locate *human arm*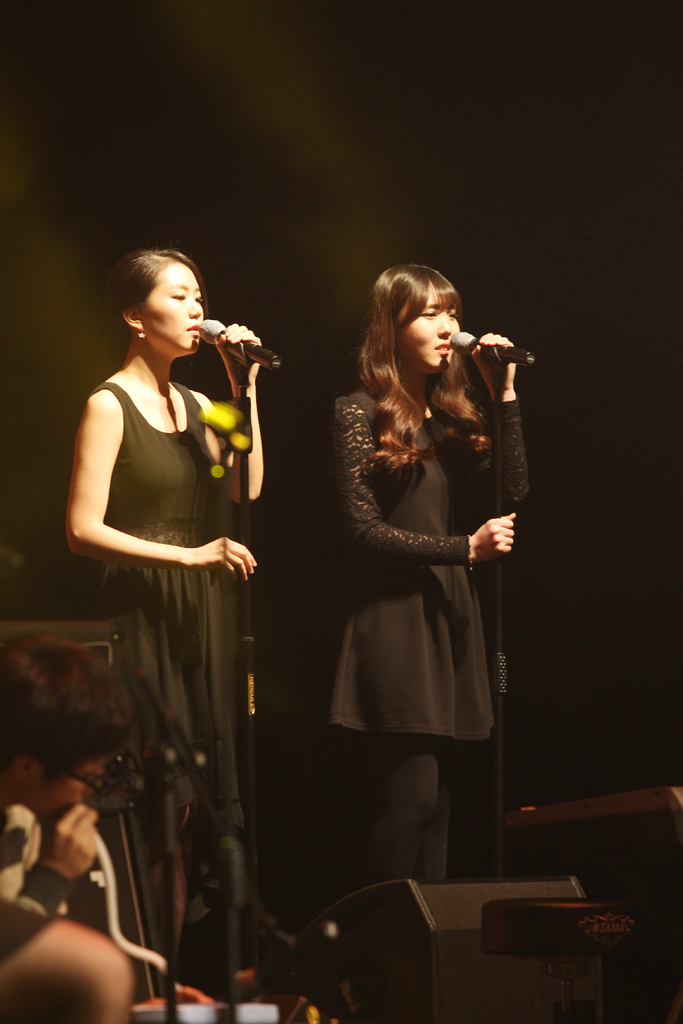
x1=466, y1=323, x2=536, y2=572
